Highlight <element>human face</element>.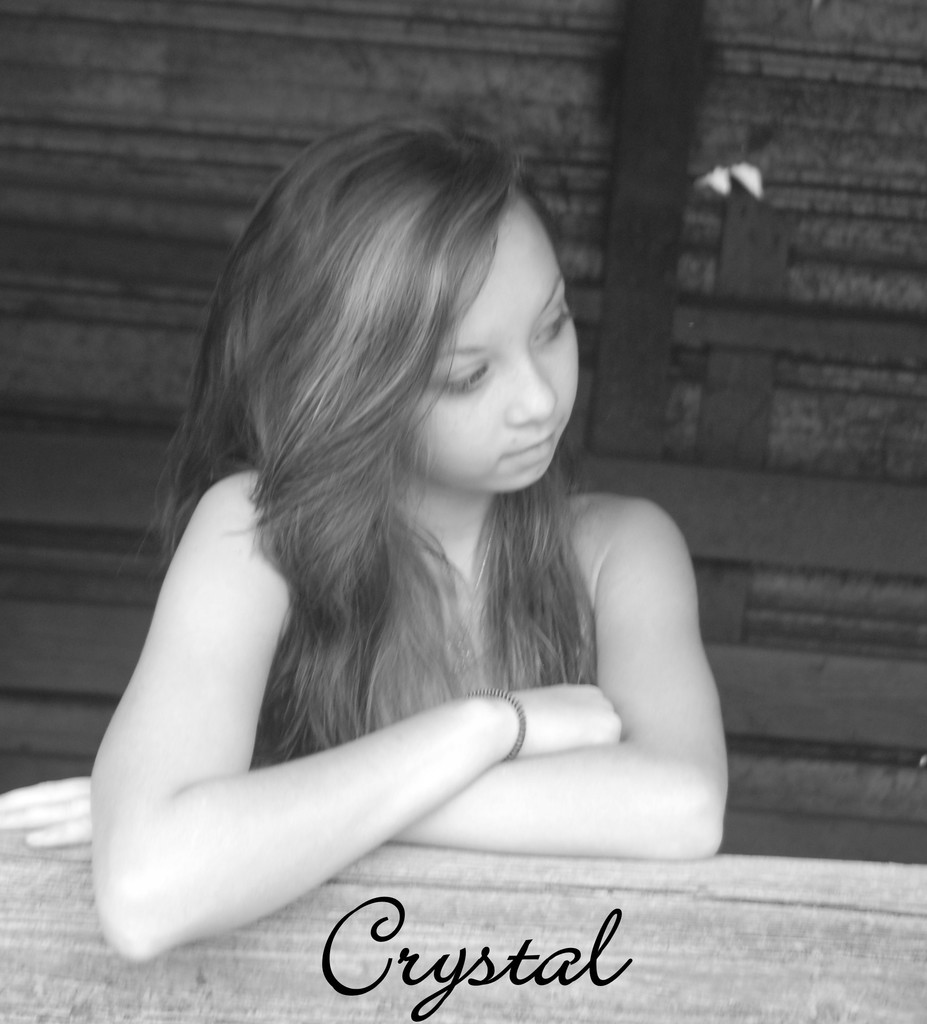
Highlighted region: 401 187 582 486.
